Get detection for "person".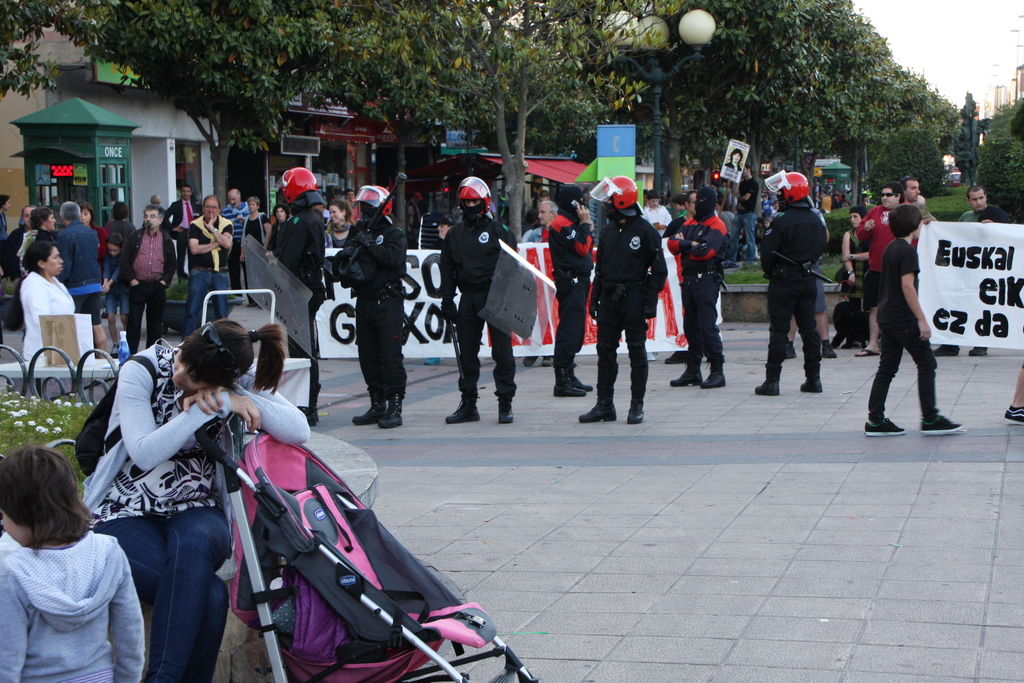
Detection: region(769, 201, 781, 215).
